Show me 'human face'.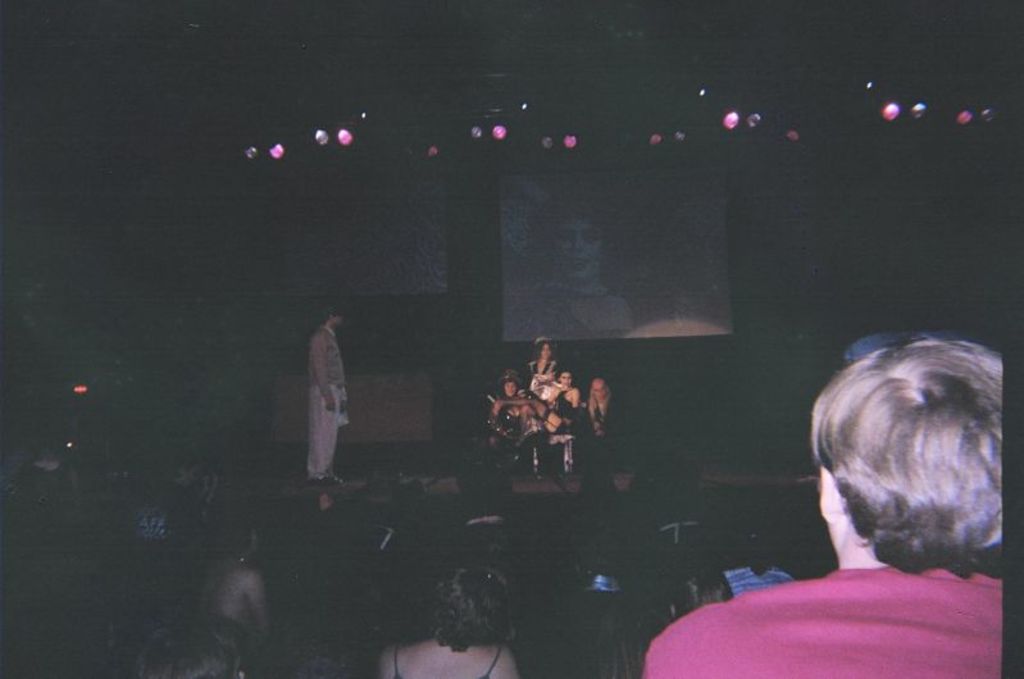
'human face' is here: rect(541, 345, 550, 359).
